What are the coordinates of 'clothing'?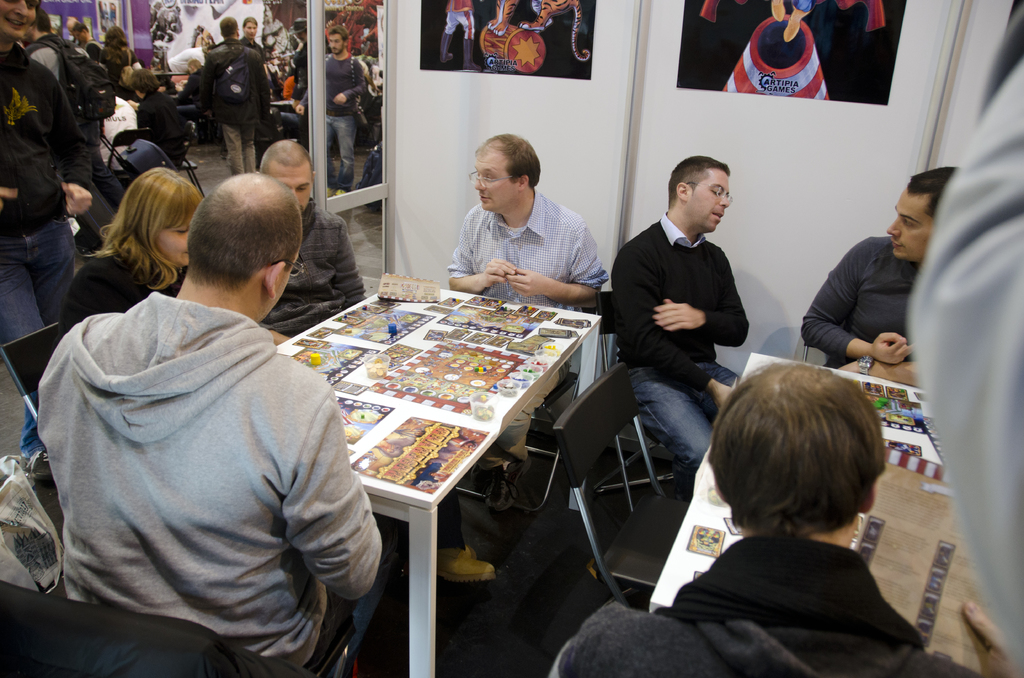
x1=204 y1=16 x2=271 y2=209.
